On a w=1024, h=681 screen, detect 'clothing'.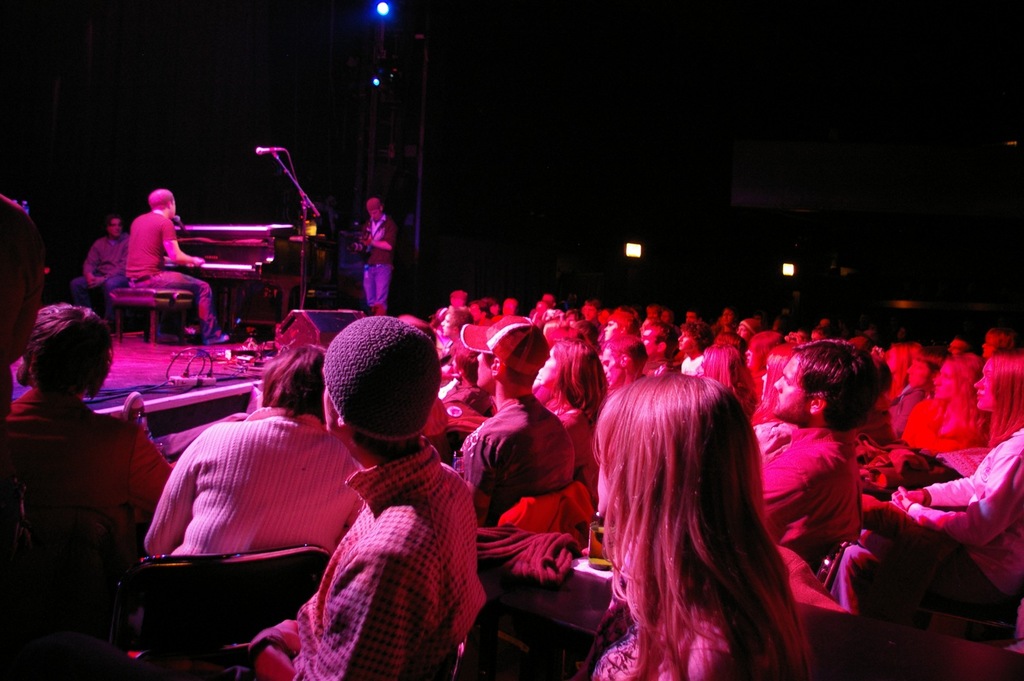
locate(259, 452, 481, 680).
